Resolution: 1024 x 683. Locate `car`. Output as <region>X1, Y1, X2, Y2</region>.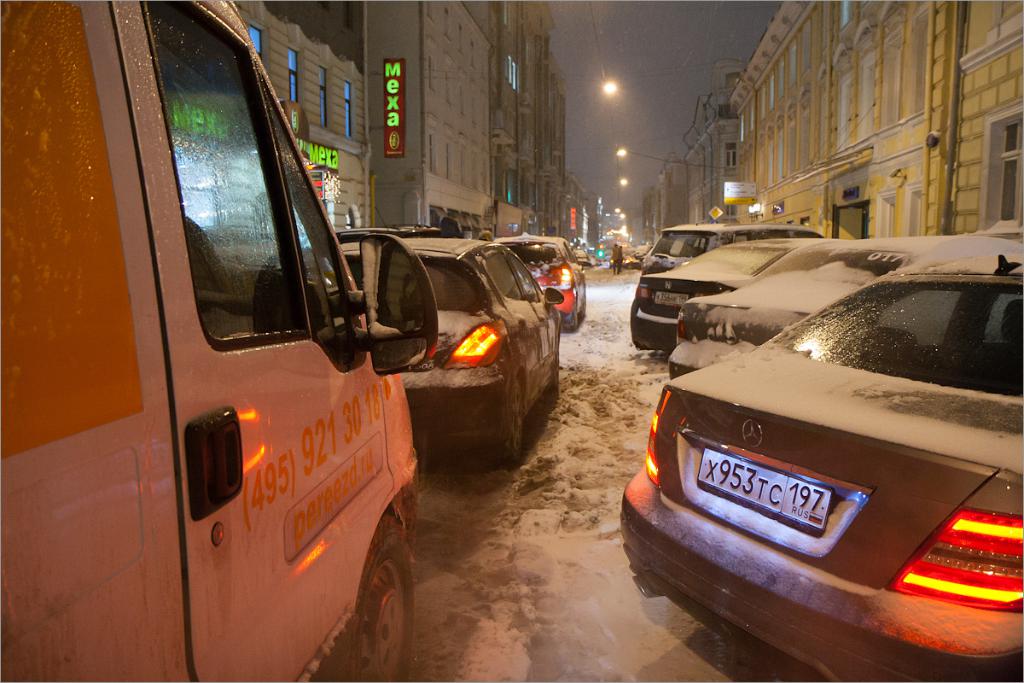
<region>621, 236, 826, 355</region>.
